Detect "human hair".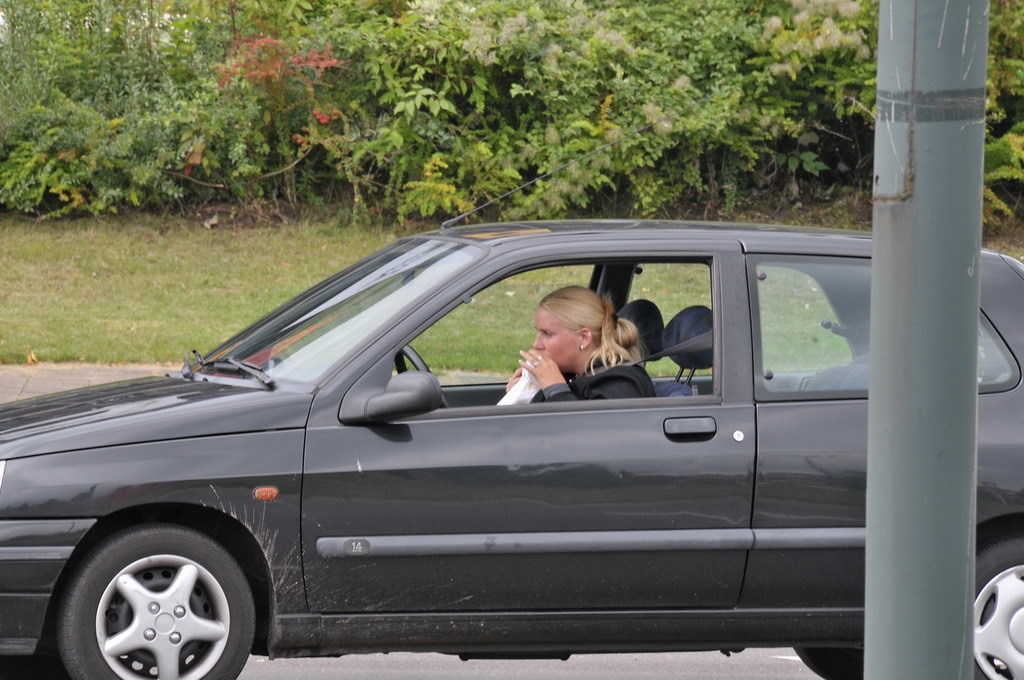
Detected at (x1=530, y1=282, x2=638, y2=395).
